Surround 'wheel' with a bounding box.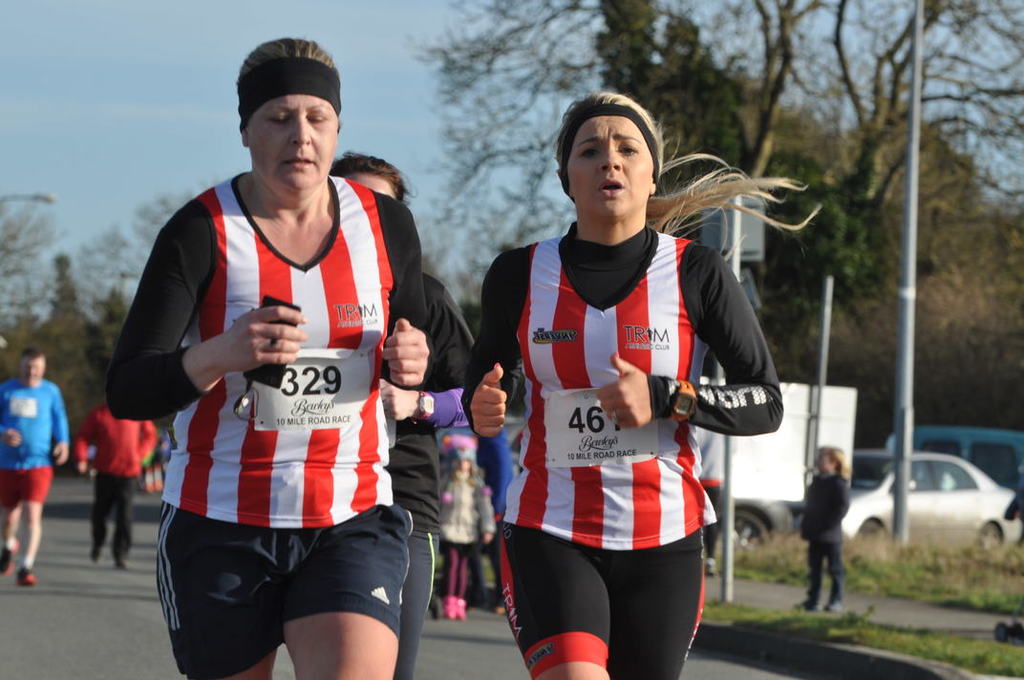
bbox=[864, 517, 888, 541].
